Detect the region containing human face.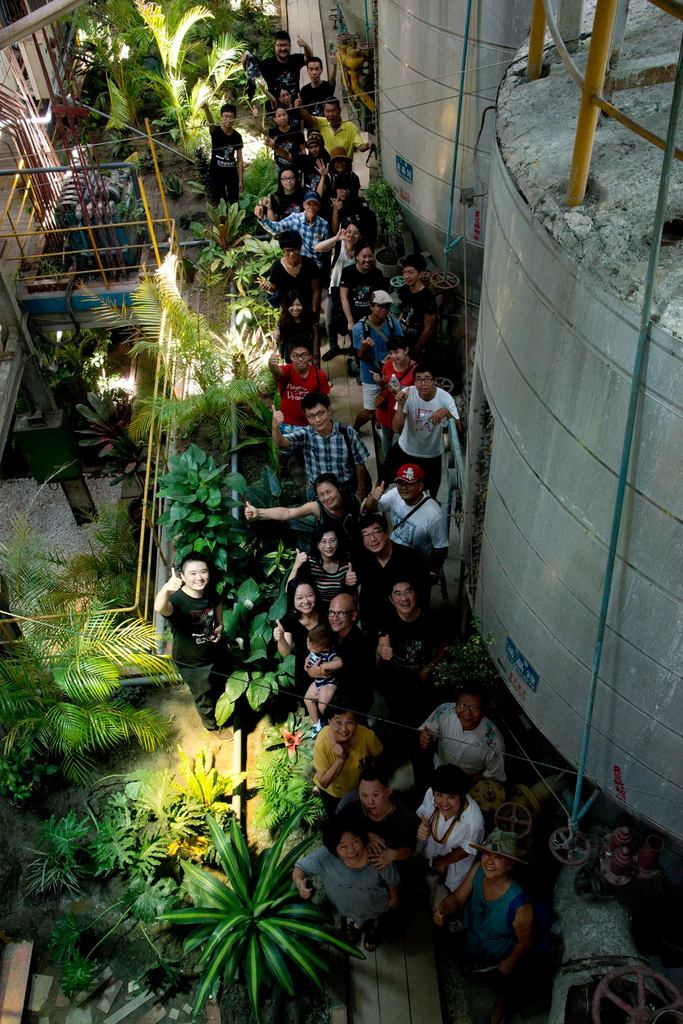
<bbox>389, 350, 406, 364</bbox>.
